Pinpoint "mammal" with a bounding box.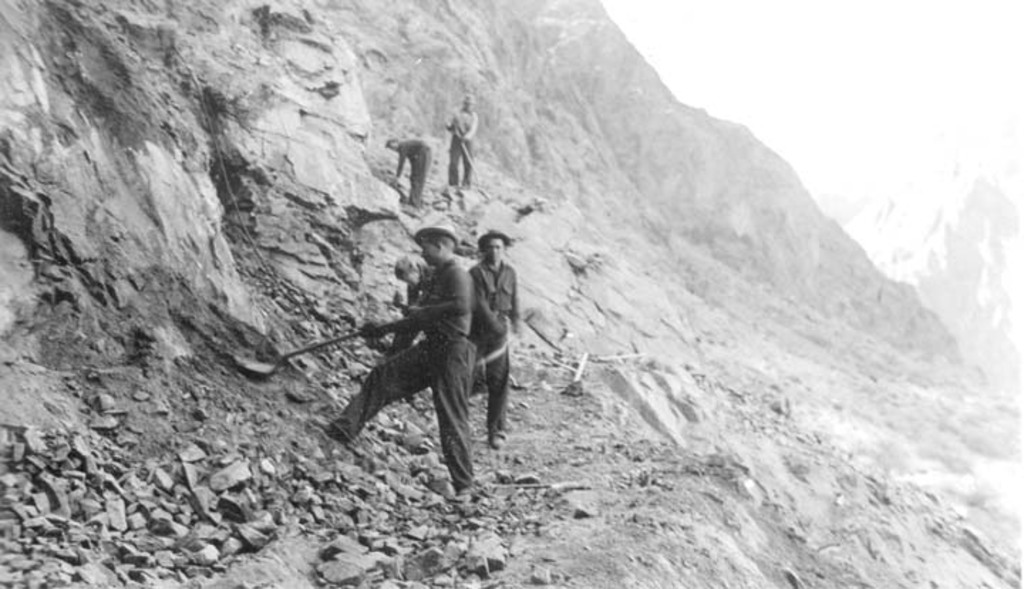
box=[442, 90, 478, 189].
